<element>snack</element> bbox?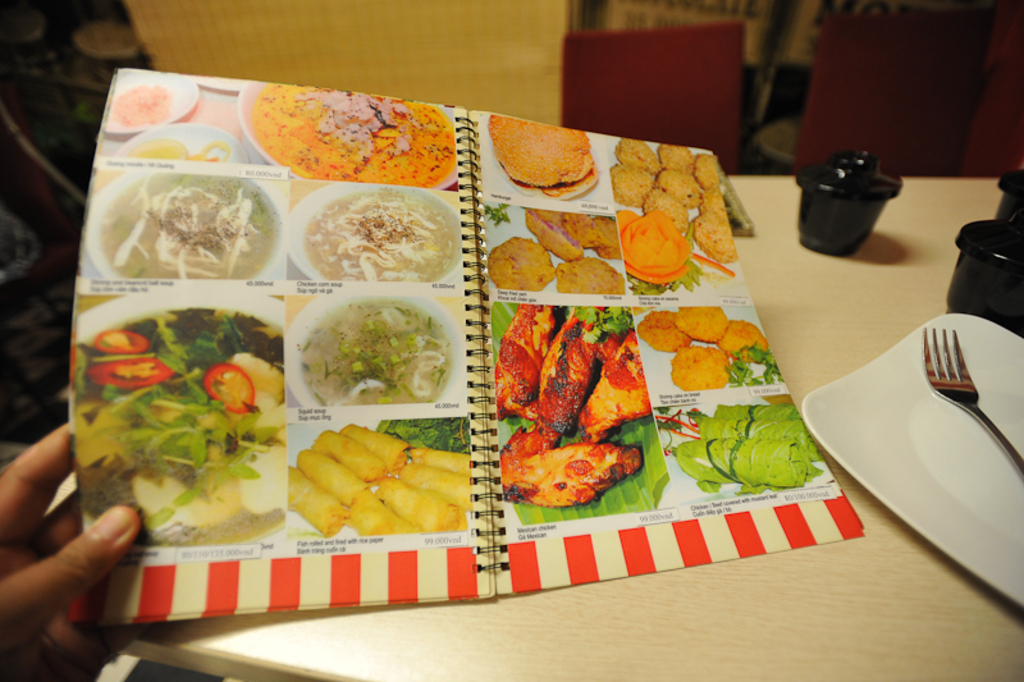
bbox(698, 413, 813, 454)
